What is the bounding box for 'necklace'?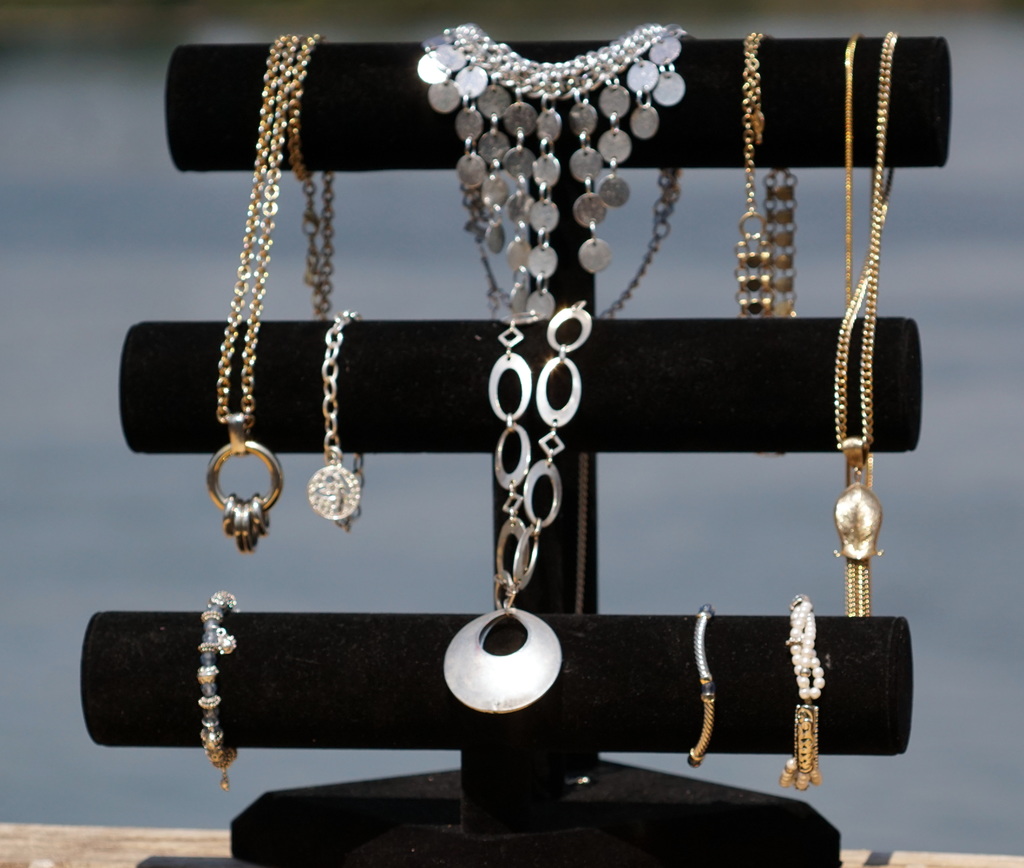
419/18/689/320.
